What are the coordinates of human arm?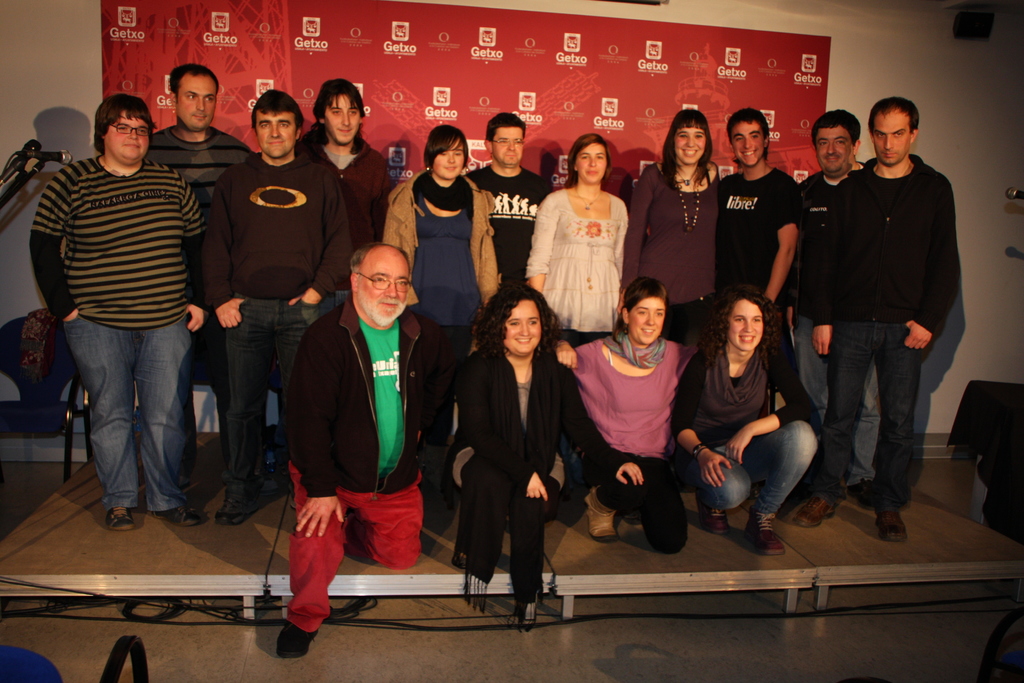
pyautogui.locateOnScreen(179, 183, 216, 335).
